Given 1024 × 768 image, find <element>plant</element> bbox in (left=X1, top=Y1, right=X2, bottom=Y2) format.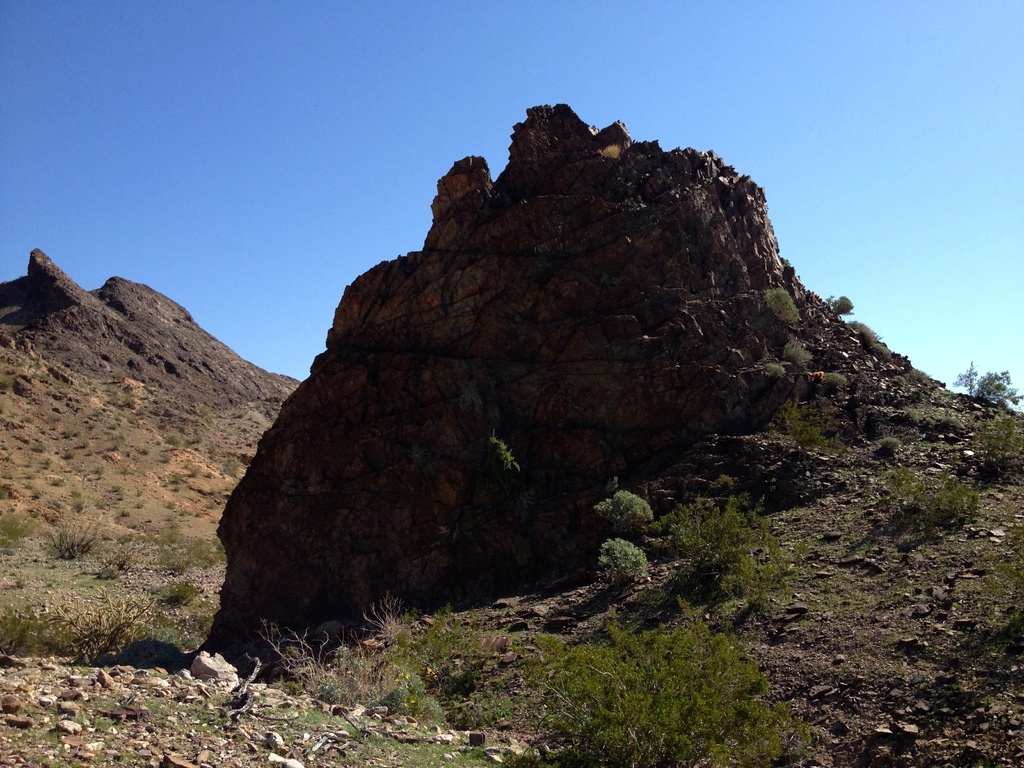
(left=135, top=403, right=148, bottom=417).
